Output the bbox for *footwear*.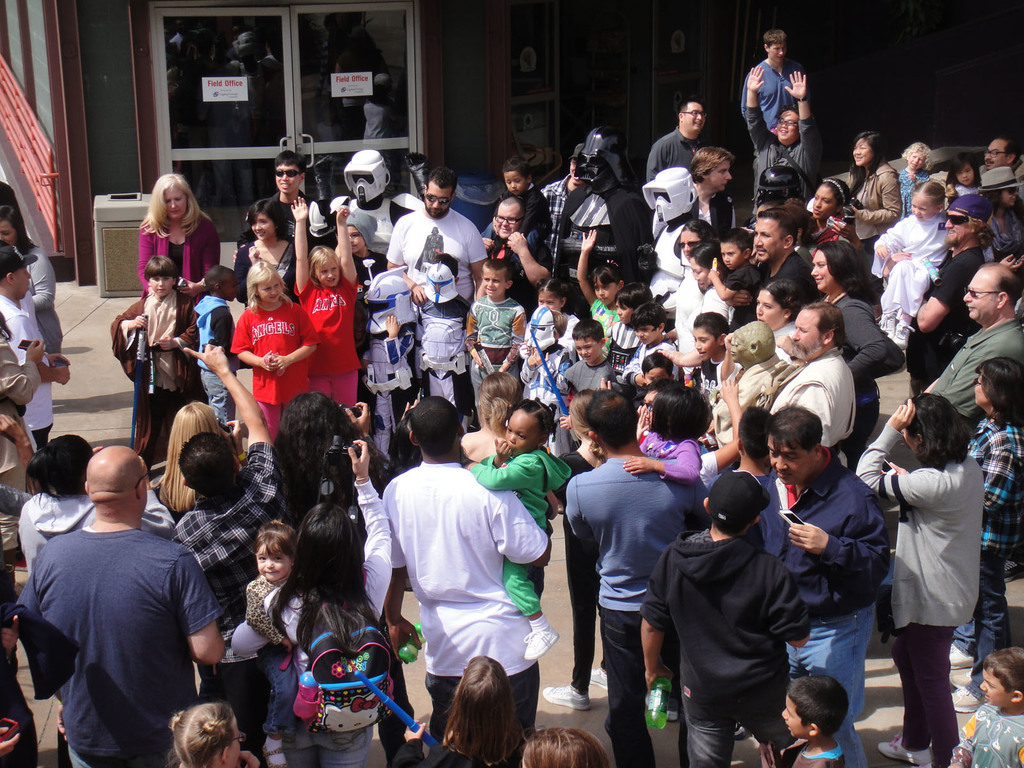
x1=877, y1=730, x2=932, y2=762.
